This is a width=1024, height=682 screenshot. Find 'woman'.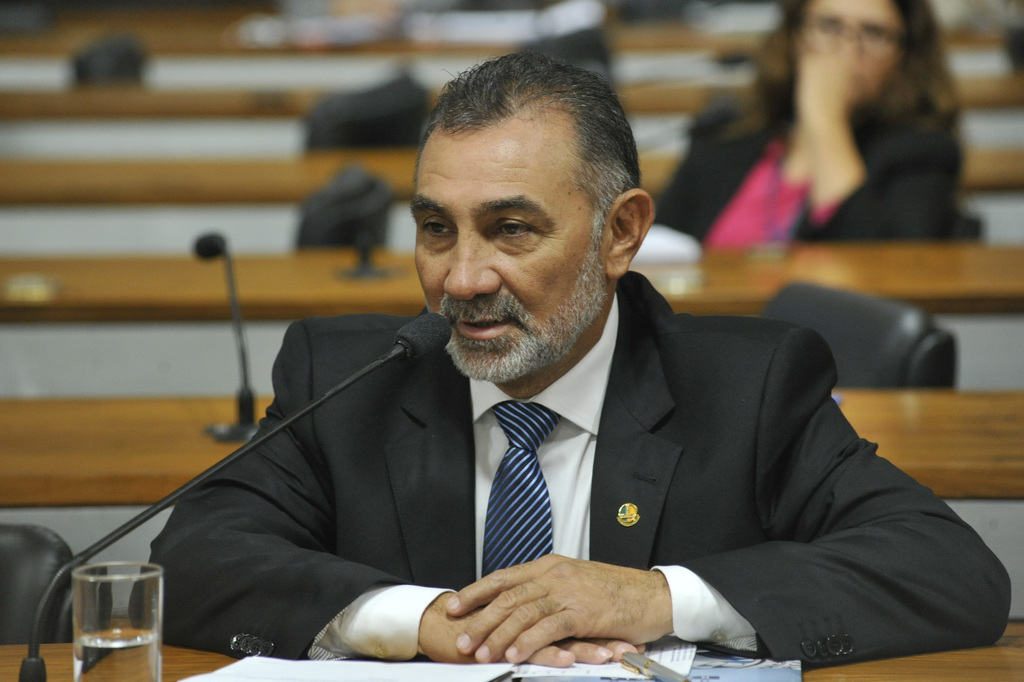
Bounding box: [702,8,991,269].
